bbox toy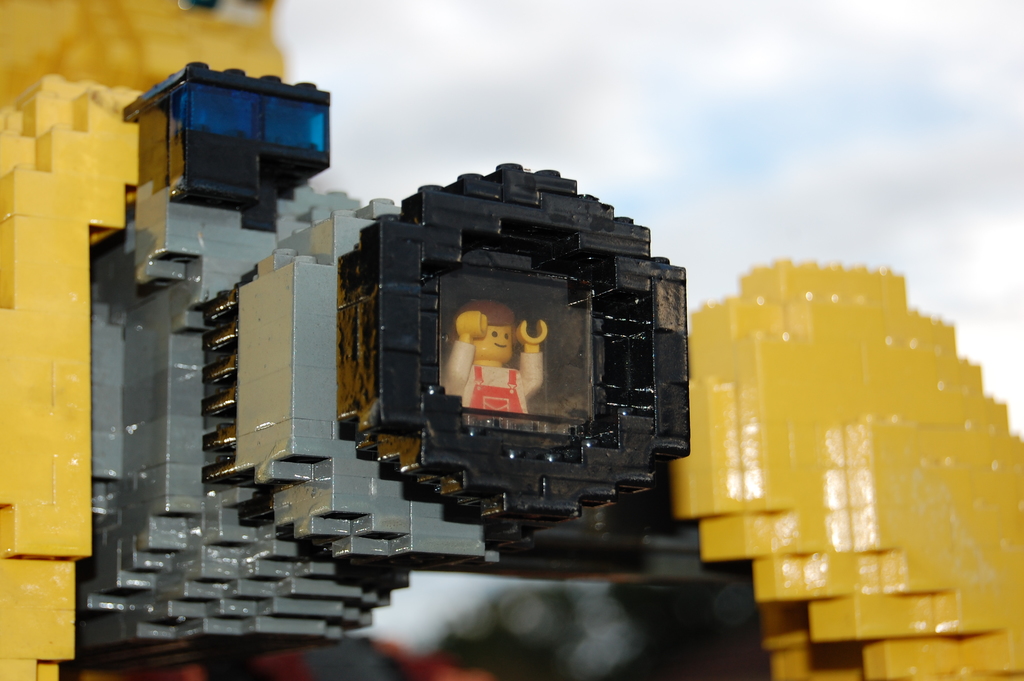
{"x1": 0, "y1": 0, "x2": 284, "y2": 680}
